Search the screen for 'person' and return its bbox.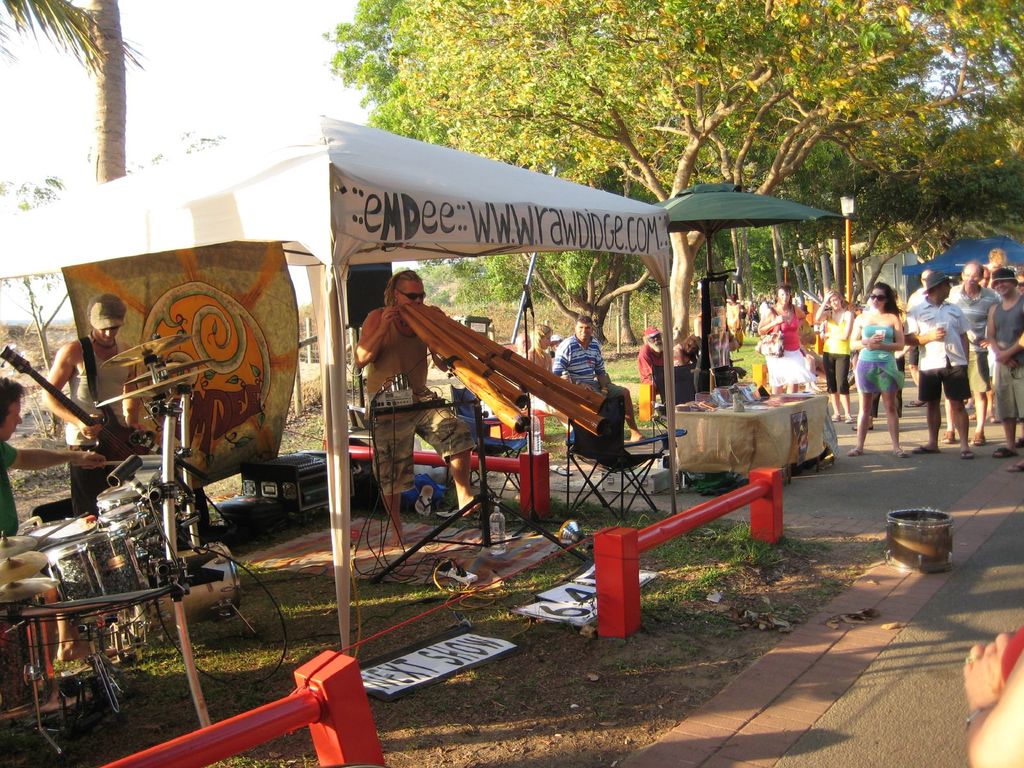
Found: <box>510,323,586,456</box>.
